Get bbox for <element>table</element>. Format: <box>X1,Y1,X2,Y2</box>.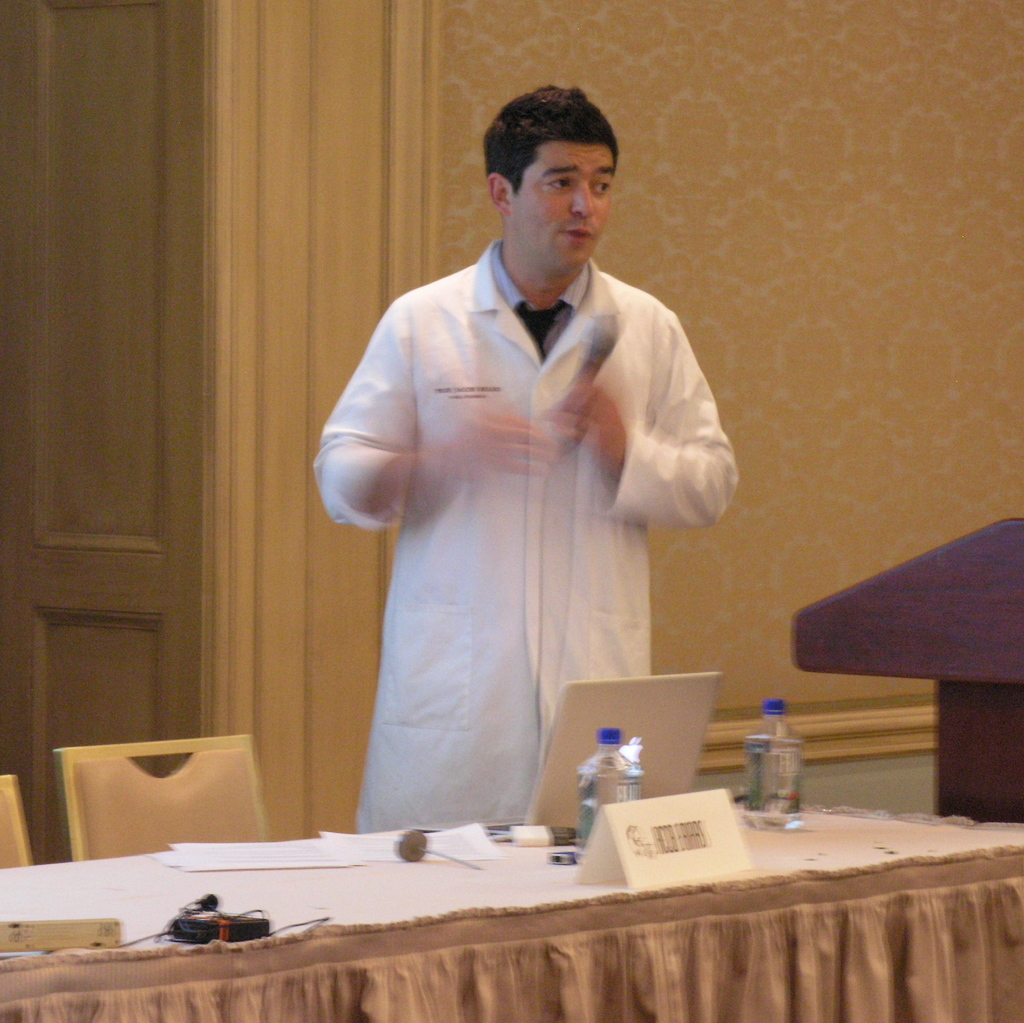
<box>11,778,1012,995</box>.
